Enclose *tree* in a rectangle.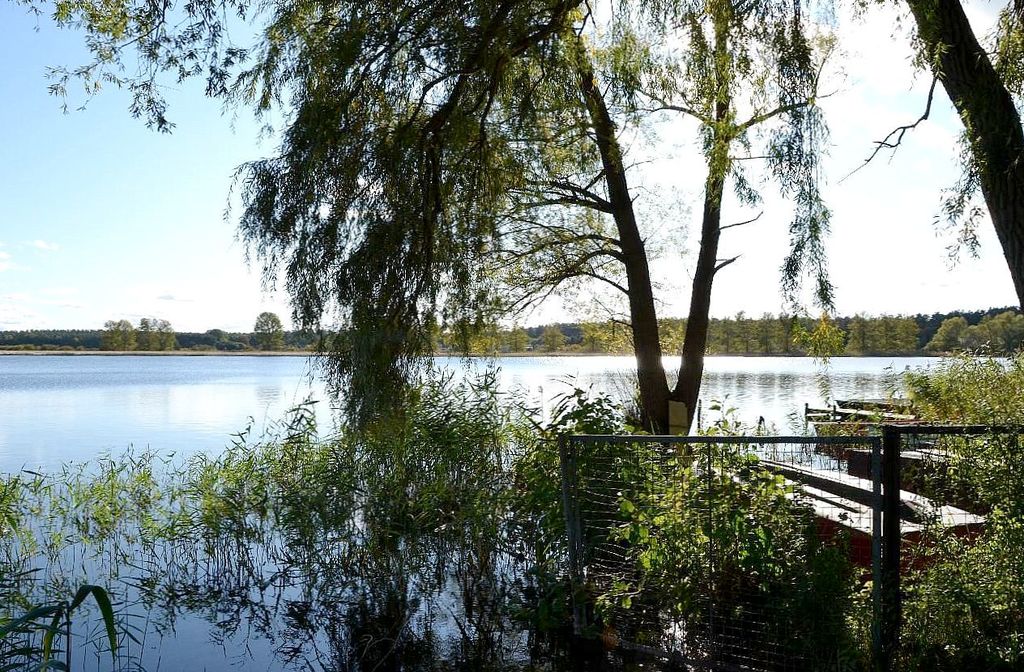
<box>250,307,292,357</box>.
